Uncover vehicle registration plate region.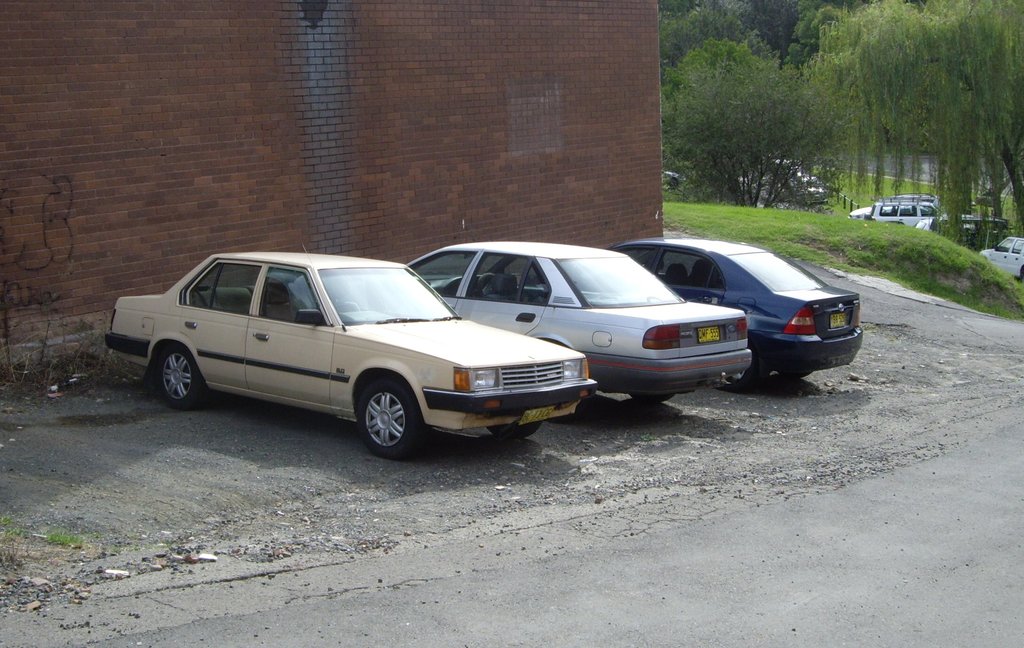
Uncovered: locate(518, 405, 556, 429).
